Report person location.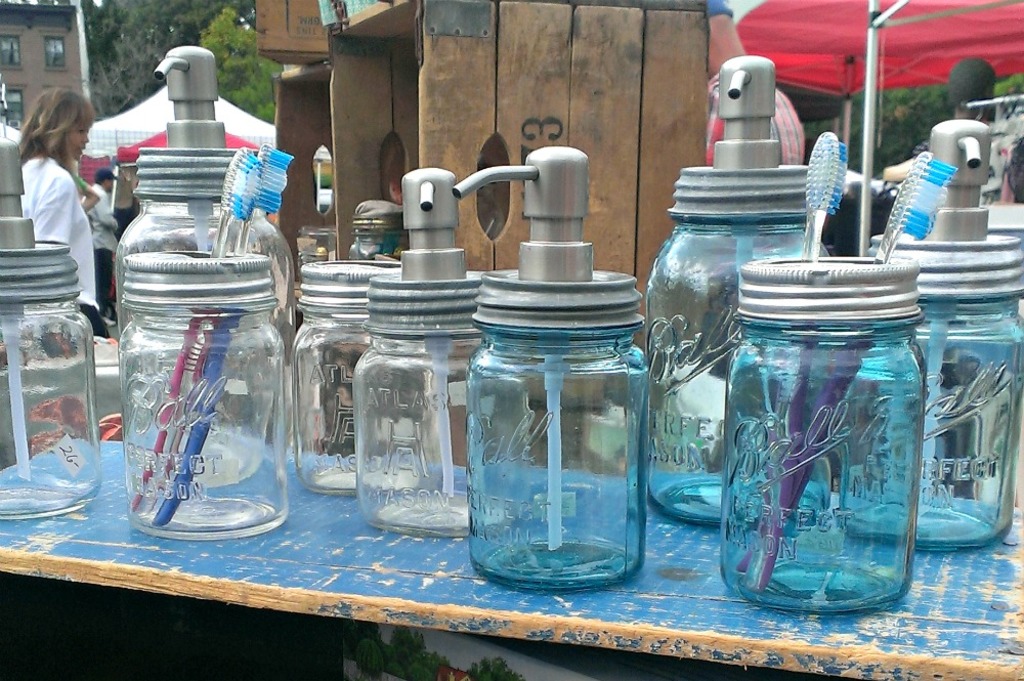
Report: locate(8, 73, 101, 324).
